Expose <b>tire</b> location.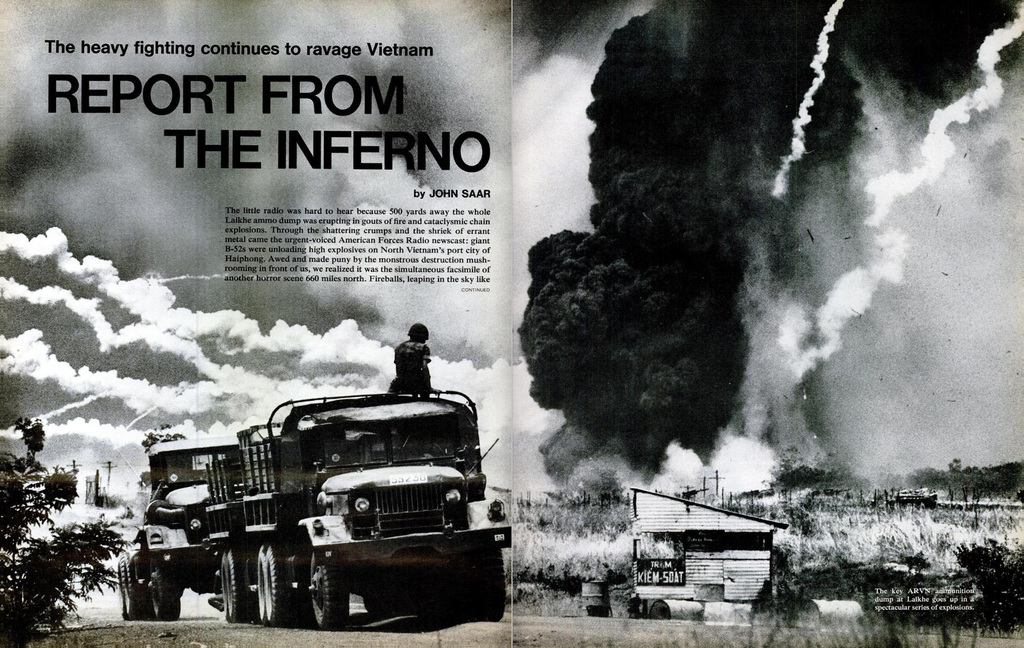
Exposed at {"left": 257, "top": 549, "right": 269, "bottom": 620}.
